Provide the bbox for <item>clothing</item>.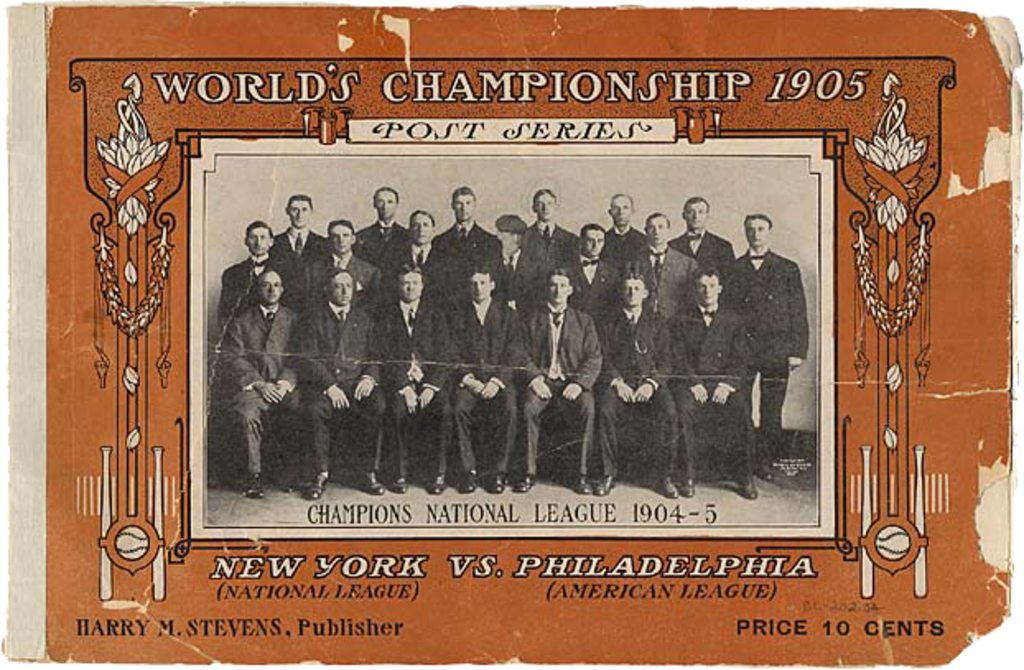
box=[262, 230, 328, 273].
